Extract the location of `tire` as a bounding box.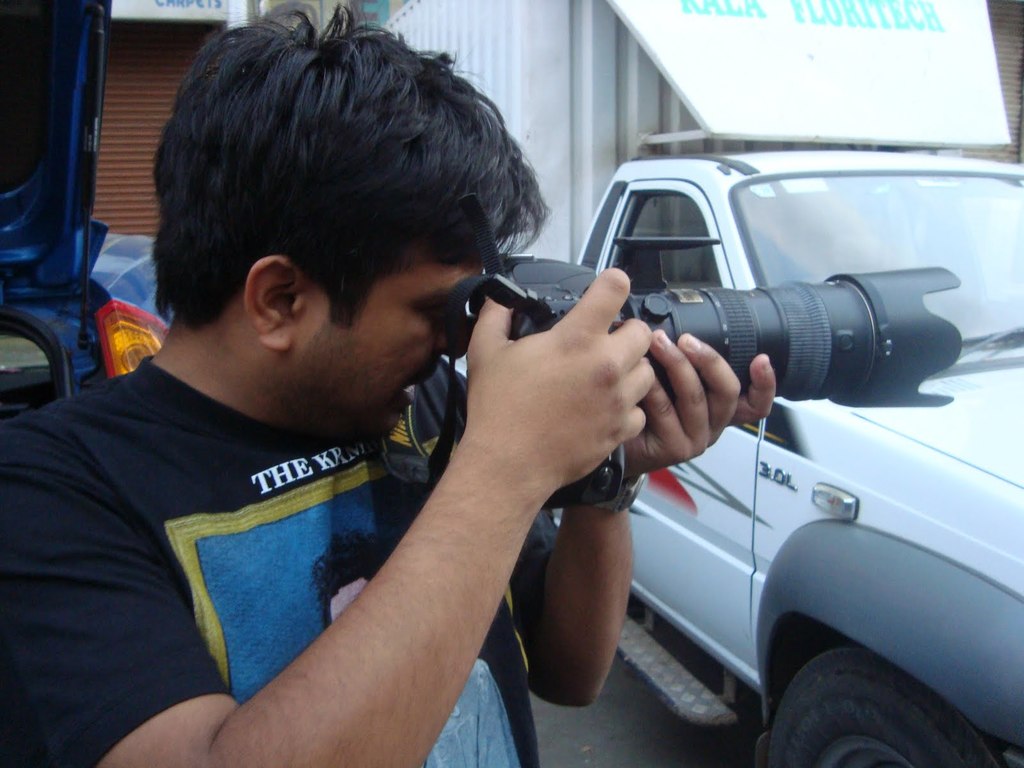
detection(749, 637, 974, 761).
